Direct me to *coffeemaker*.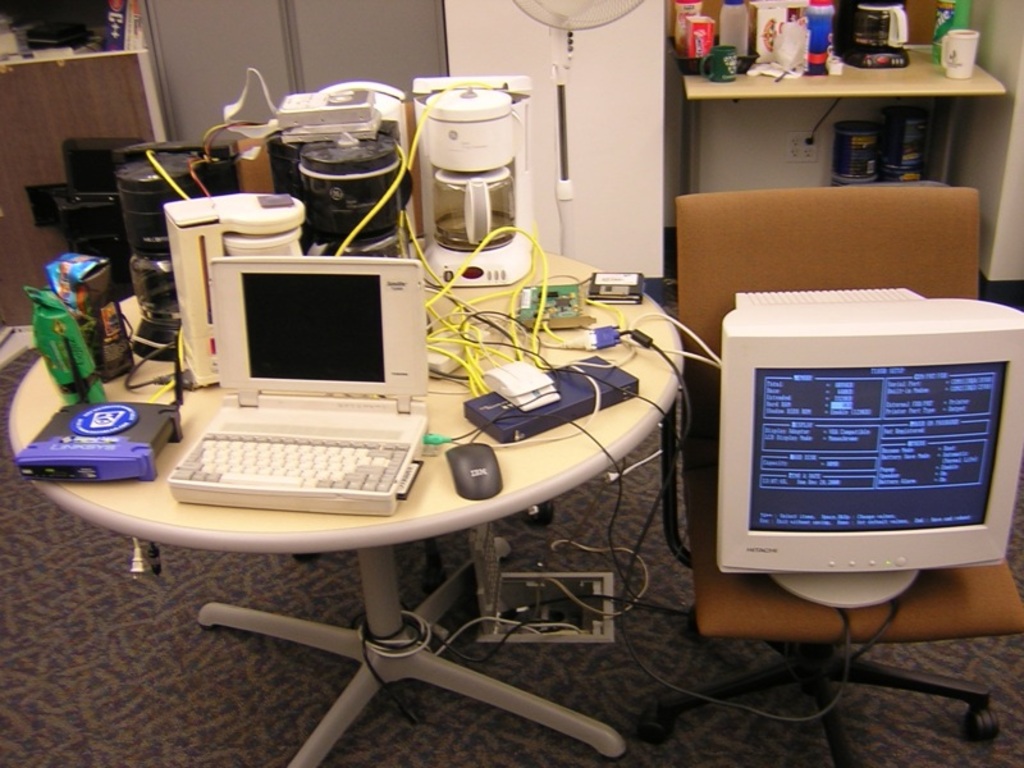
Direction: locate(122, 198, 307, 389).
